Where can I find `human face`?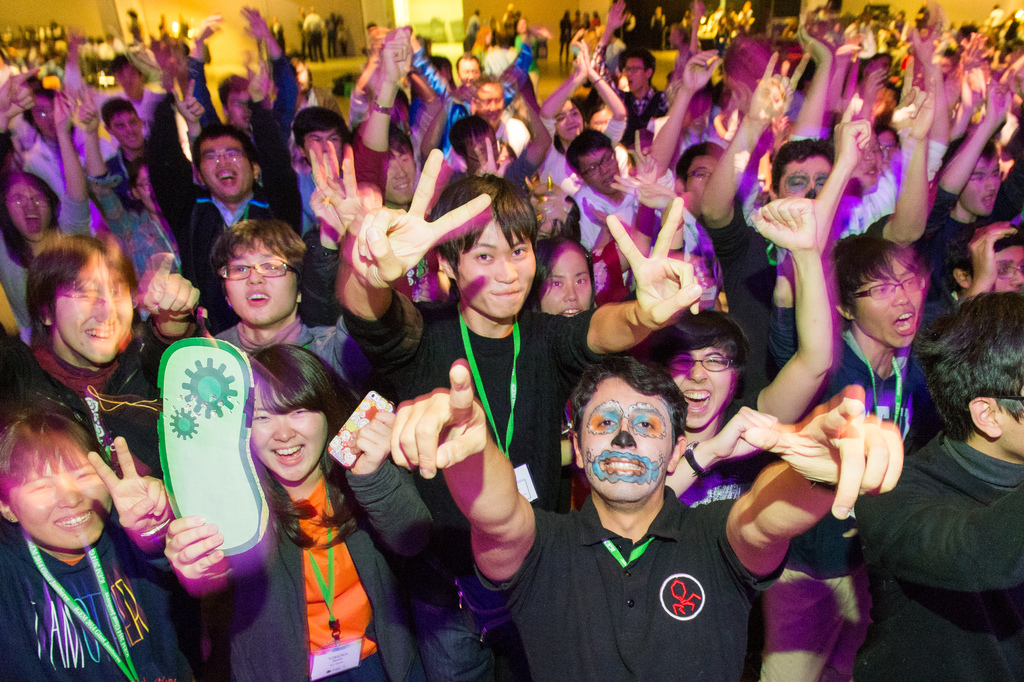
You can find it at {"left": 199, "top": 137, "right": 252, "bottom": 197}.
